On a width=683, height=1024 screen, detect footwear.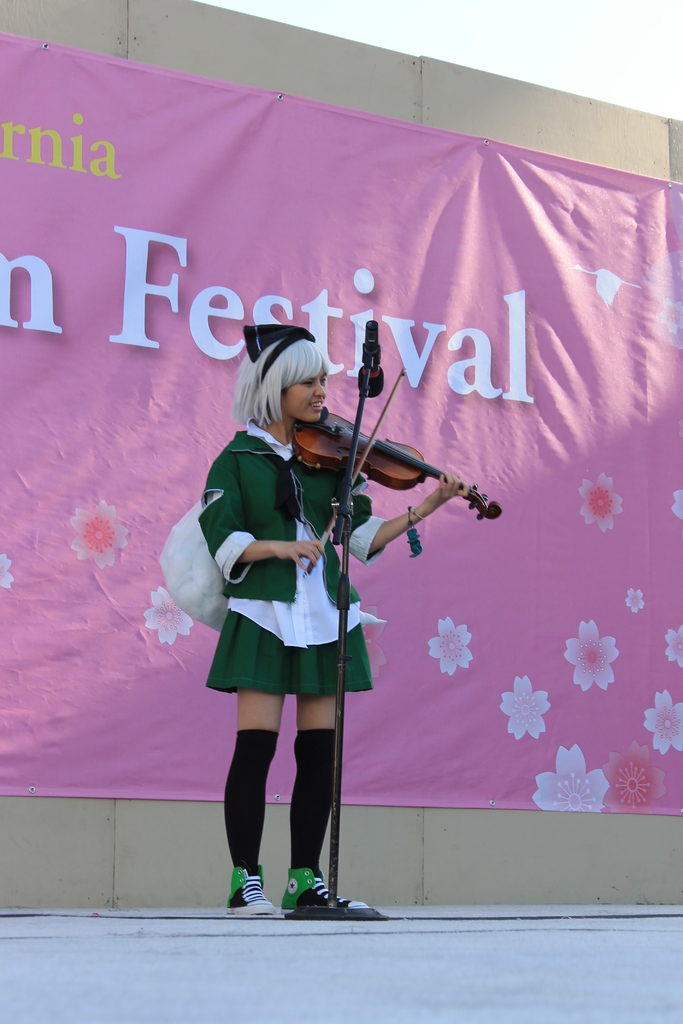
(left=218, top=864, right=299, bottom=921).
